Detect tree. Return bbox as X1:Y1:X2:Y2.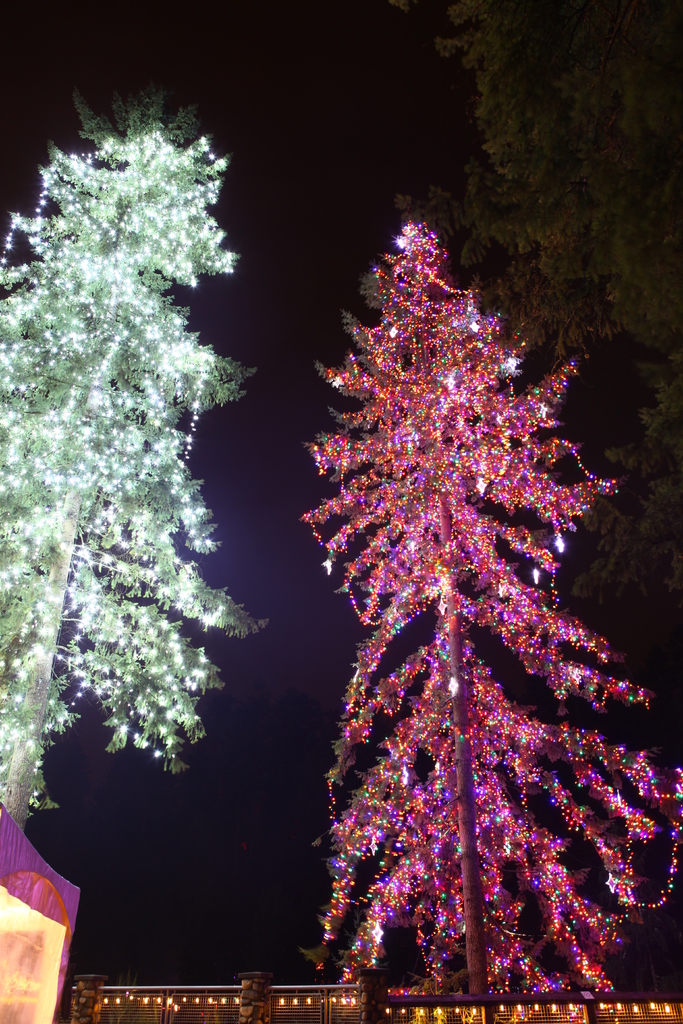
267:185:682:1004.
